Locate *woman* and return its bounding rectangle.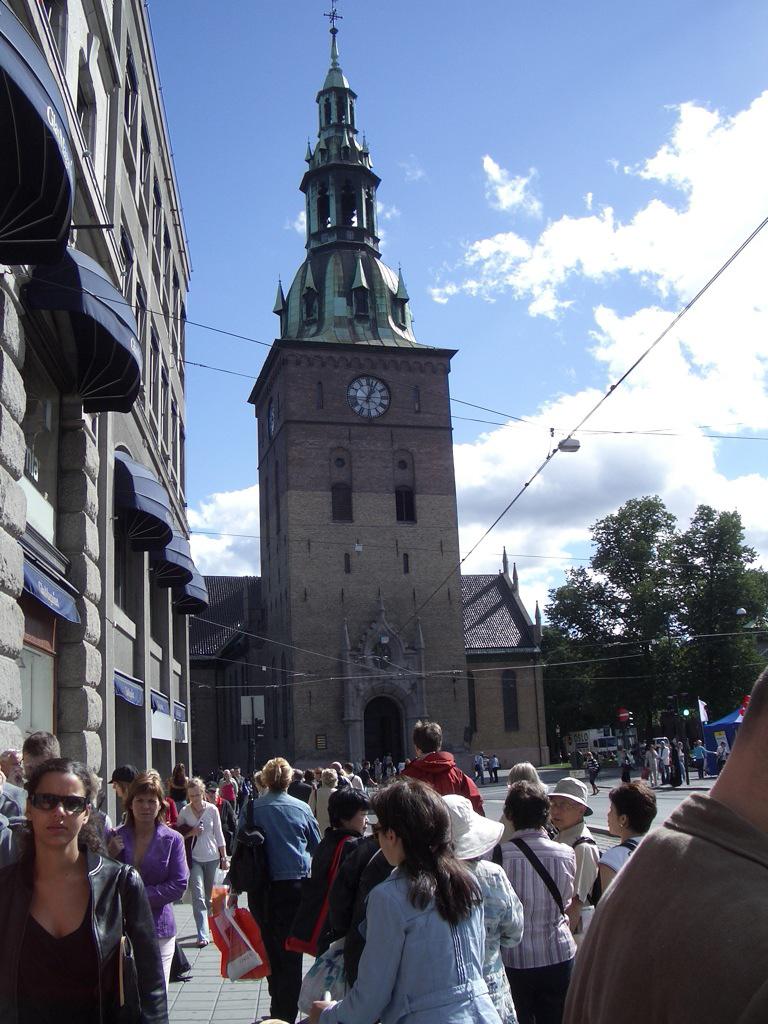
434/790/530/1023.
